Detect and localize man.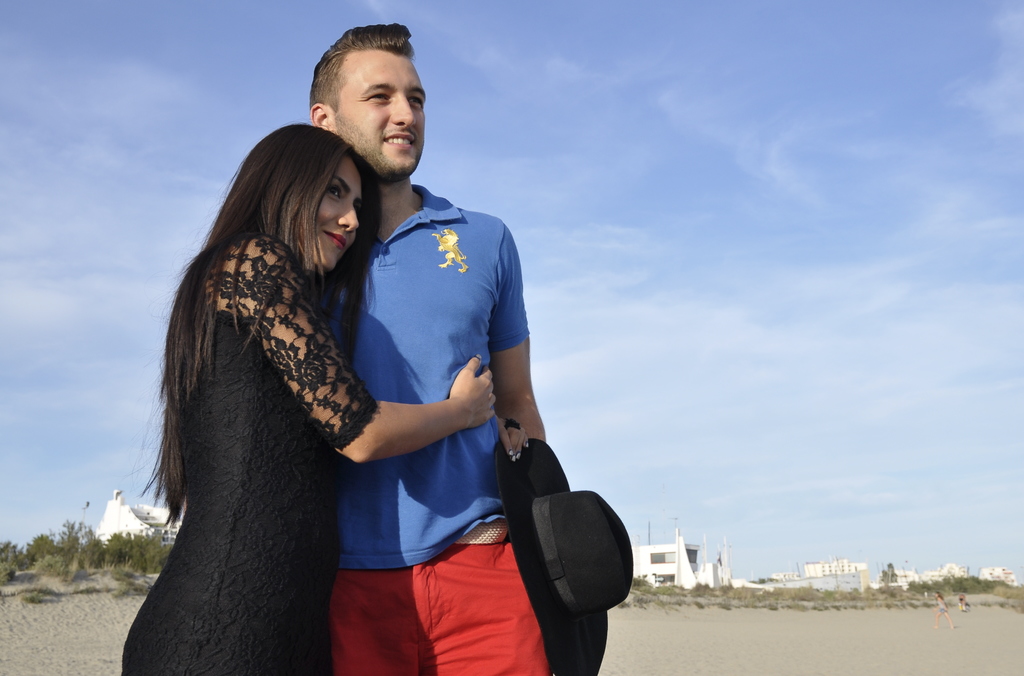
Localized at (300, 64, 546, 657).
